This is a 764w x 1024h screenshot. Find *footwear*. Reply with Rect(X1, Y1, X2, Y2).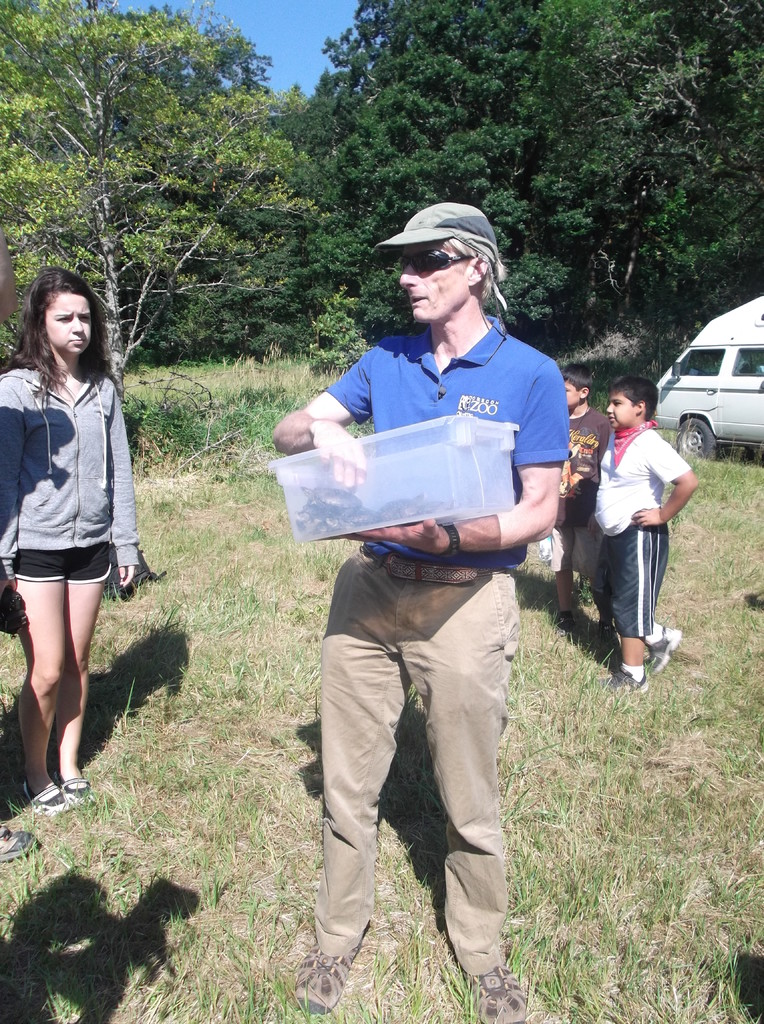
Rect(644, 623, 683, 681).
